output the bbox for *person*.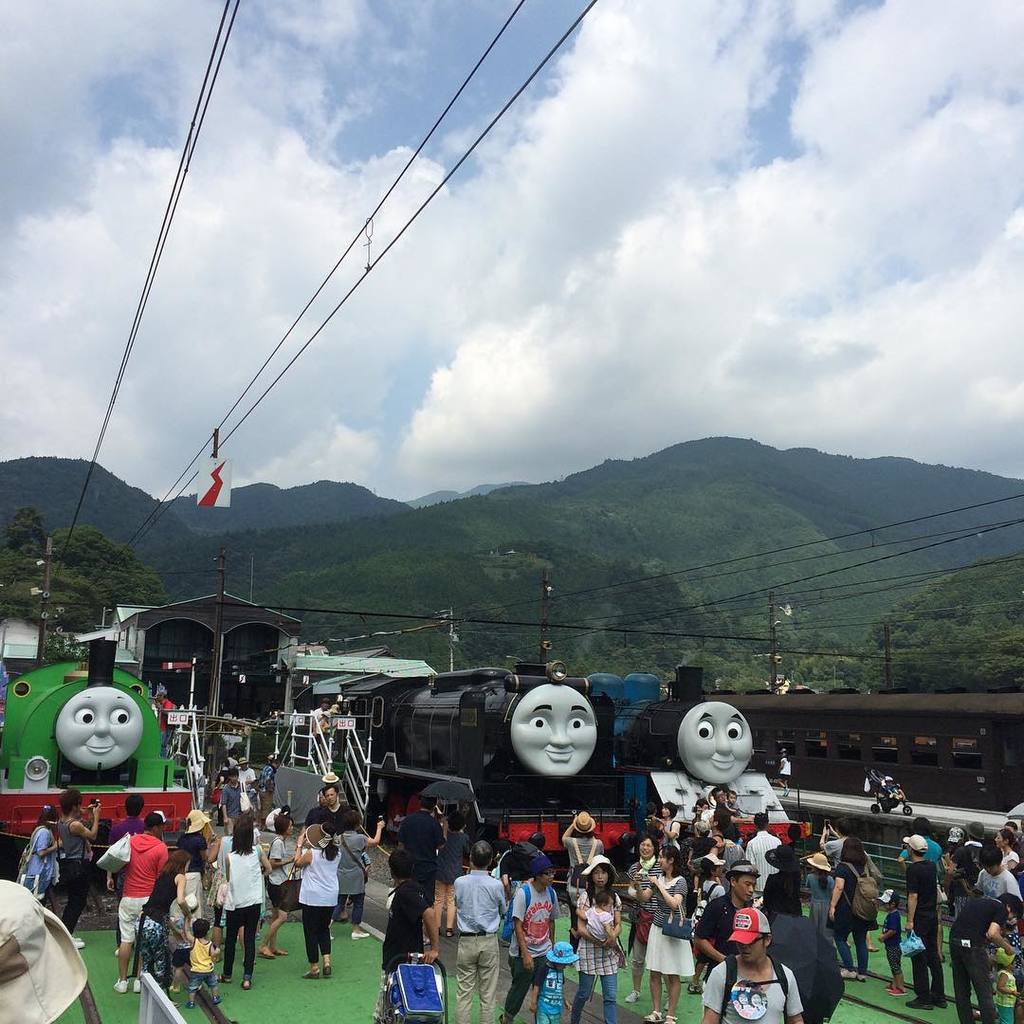
875,888,904,997.
